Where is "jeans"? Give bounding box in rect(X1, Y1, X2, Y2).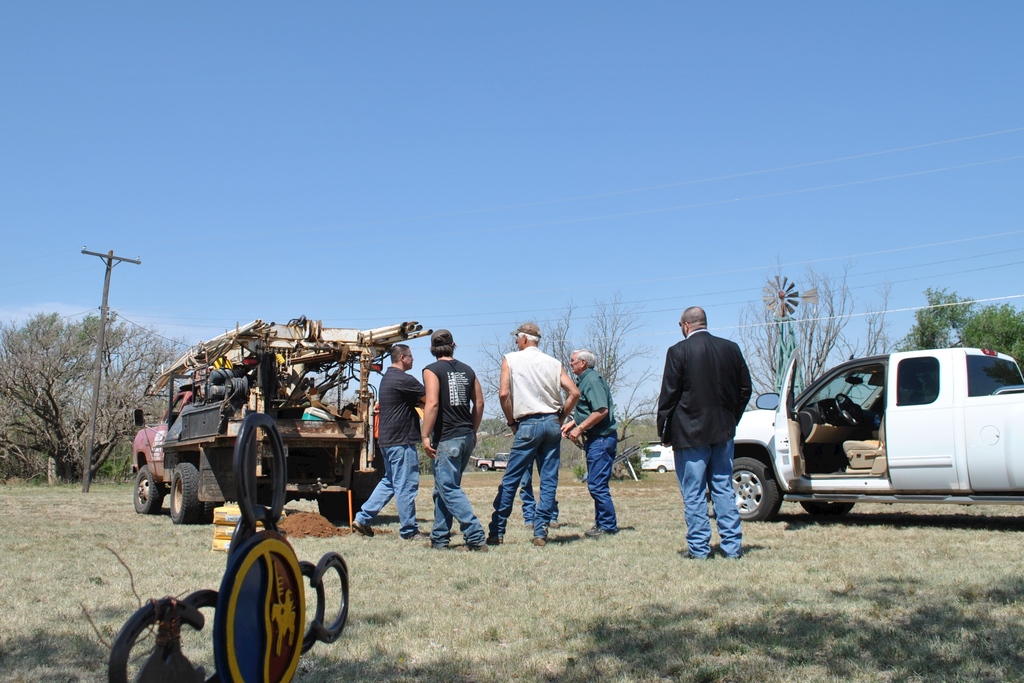
rect(431, 431, 489, 550).
